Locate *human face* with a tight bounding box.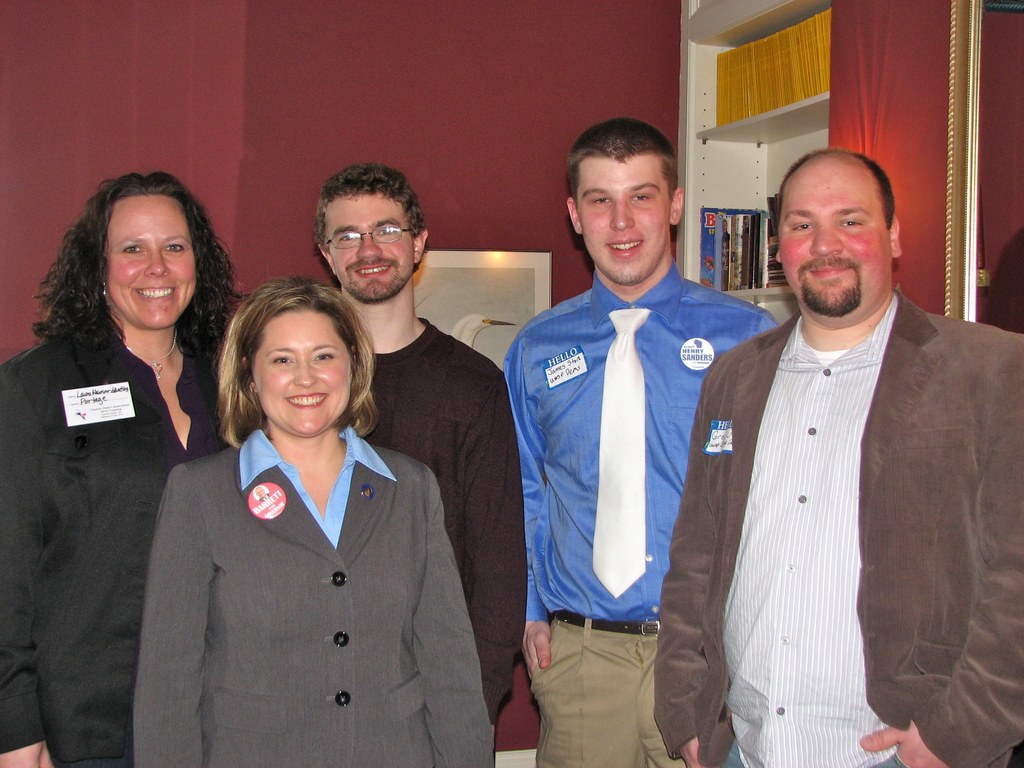
x1=776, y1=157, x2=891, y2=318.
